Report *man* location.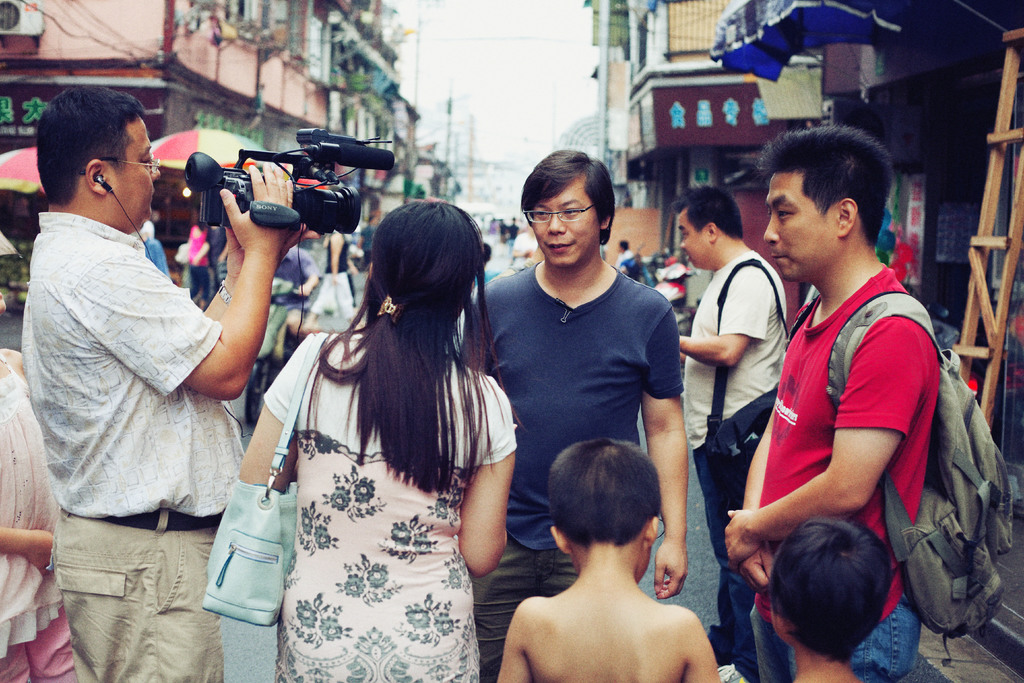
Report: {"x1": 269, "y1": 236, "x2": 326, "y2": 344}.
